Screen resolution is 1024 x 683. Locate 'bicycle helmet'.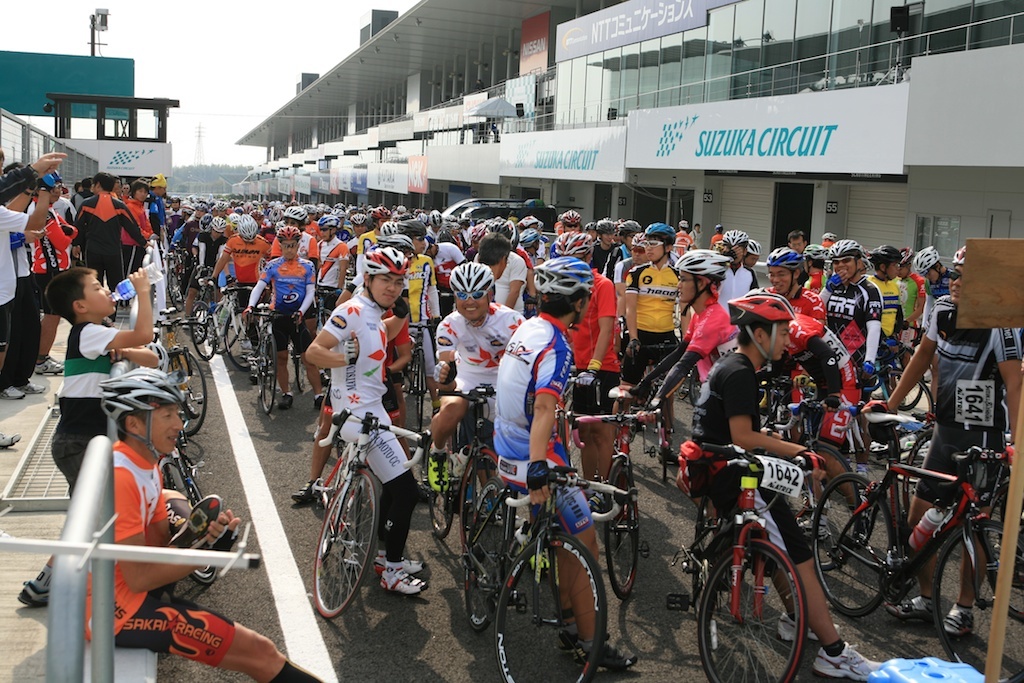
box=[100, 369, 181, 459].
